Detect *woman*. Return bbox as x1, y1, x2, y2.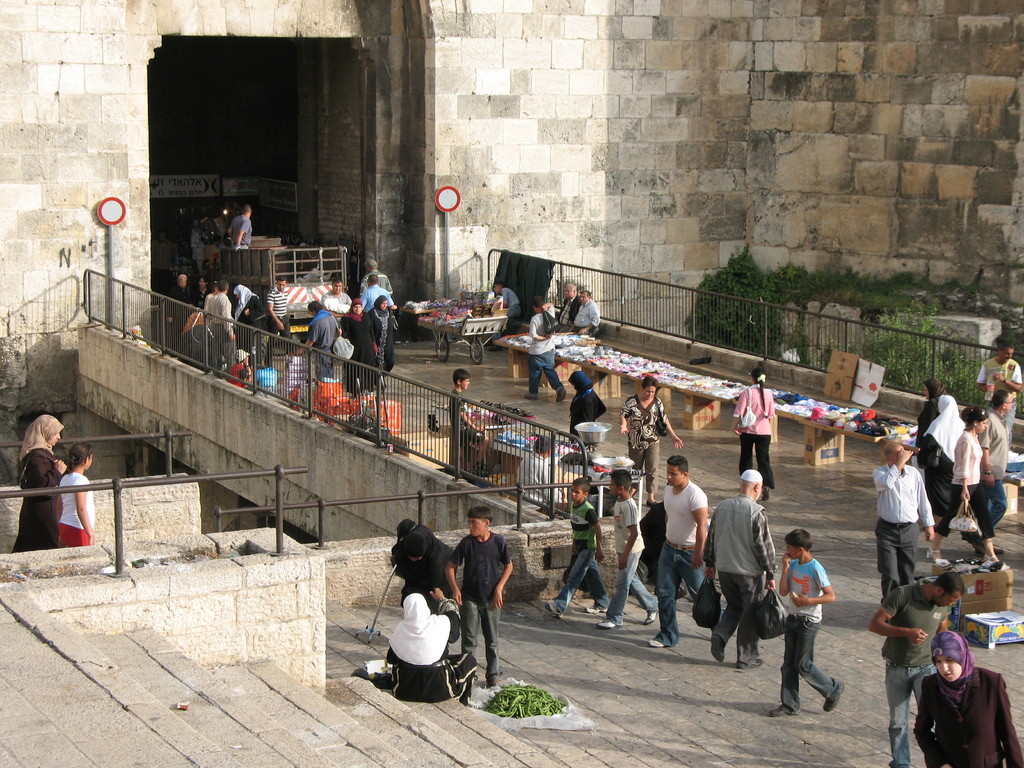
923, 404, 1004, 563.
